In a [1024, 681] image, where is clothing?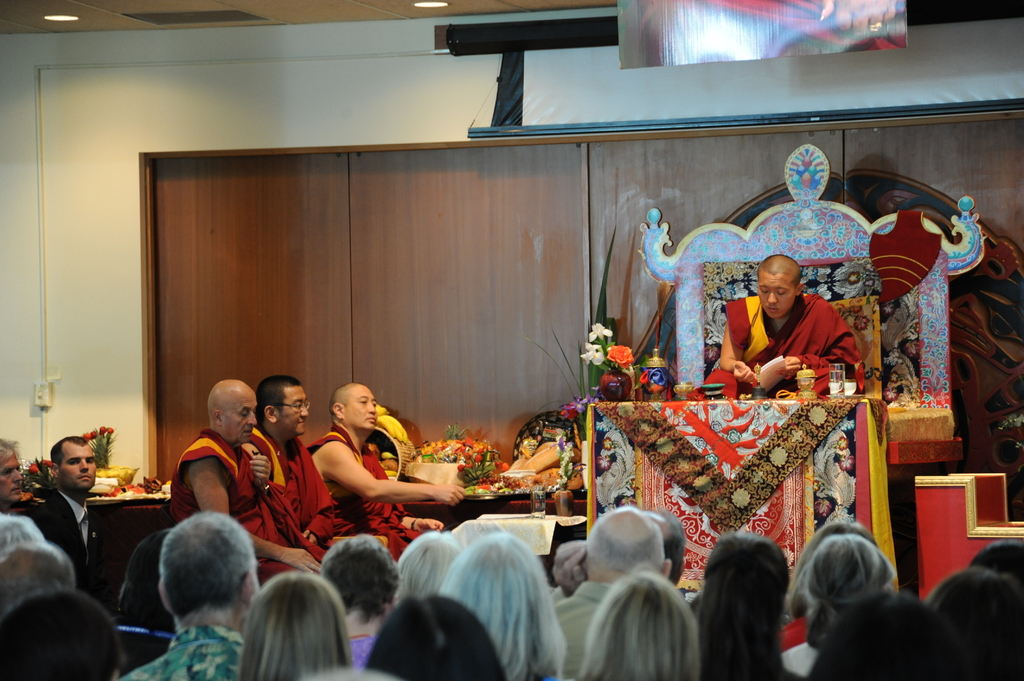
box=[312, 422, 428, 547].
